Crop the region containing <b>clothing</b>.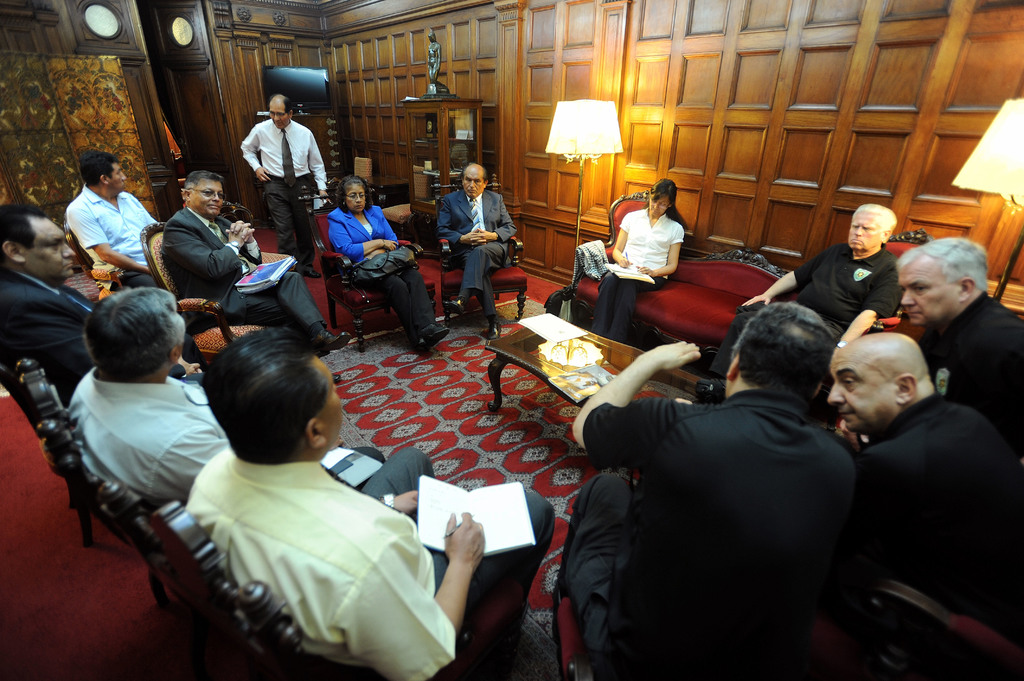
Crop region: [x1=3, y1=258, x2=207, y2=382].
